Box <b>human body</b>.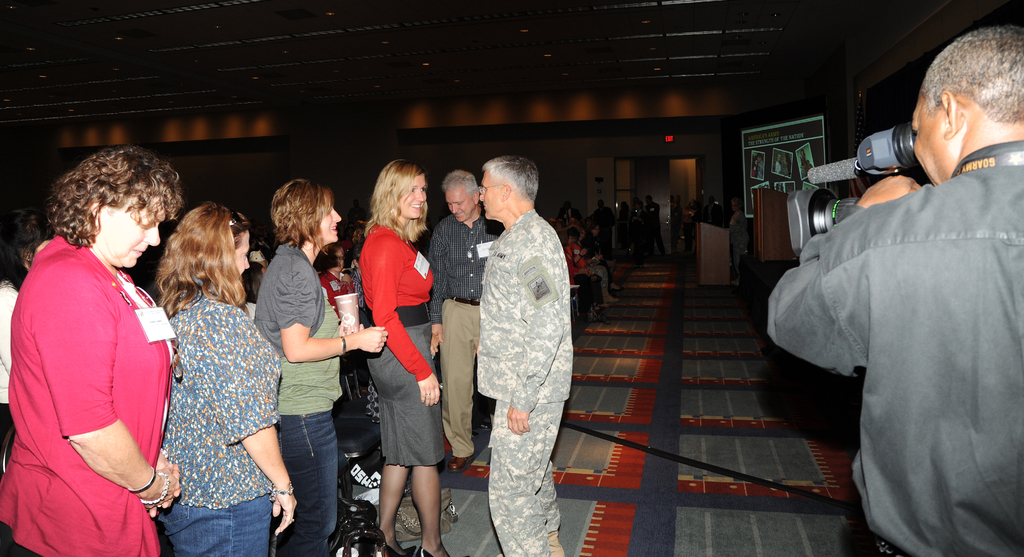
bbox=(257, 246, 388, 556).
